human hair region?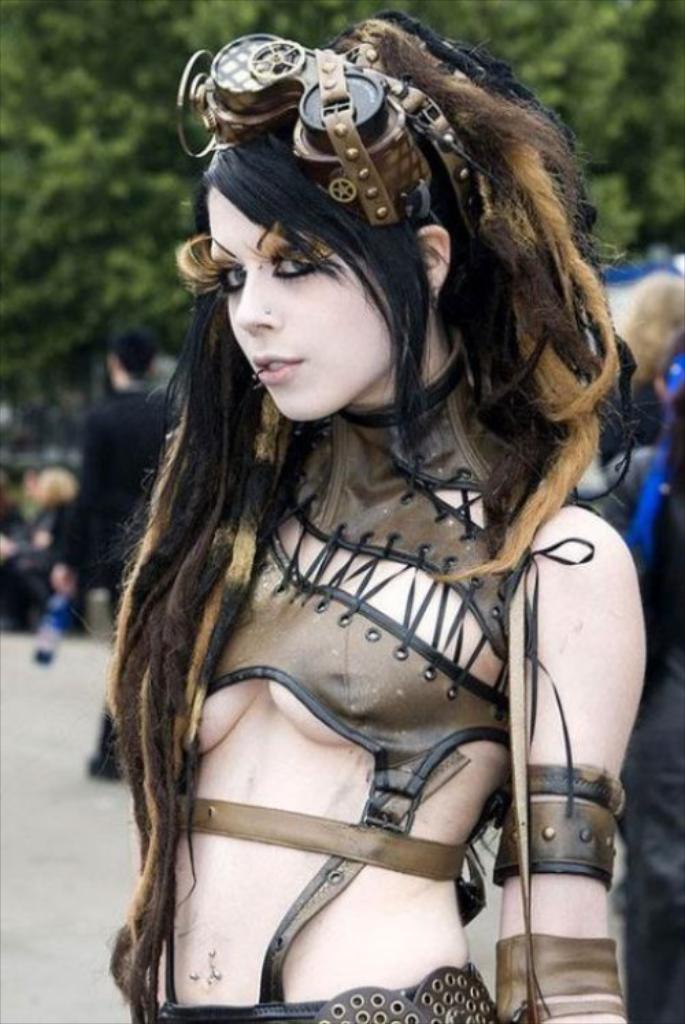
[left=40, top=469, right=78, bottom=503]
